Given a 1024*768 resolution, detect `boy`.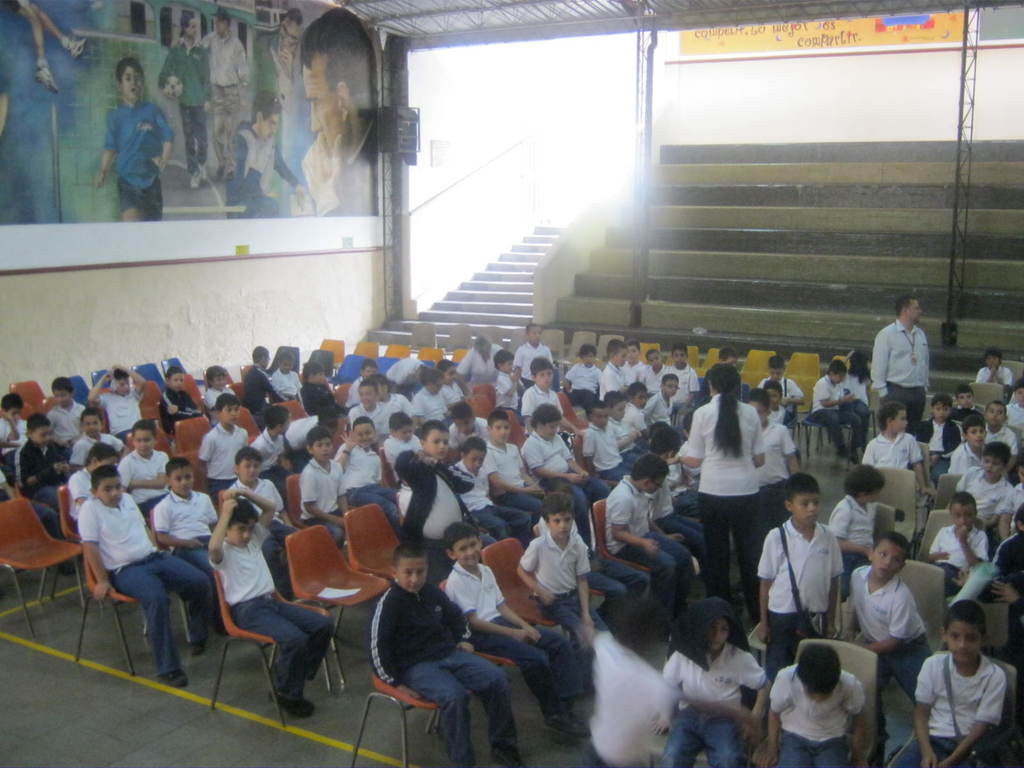
339:536:522:739.
